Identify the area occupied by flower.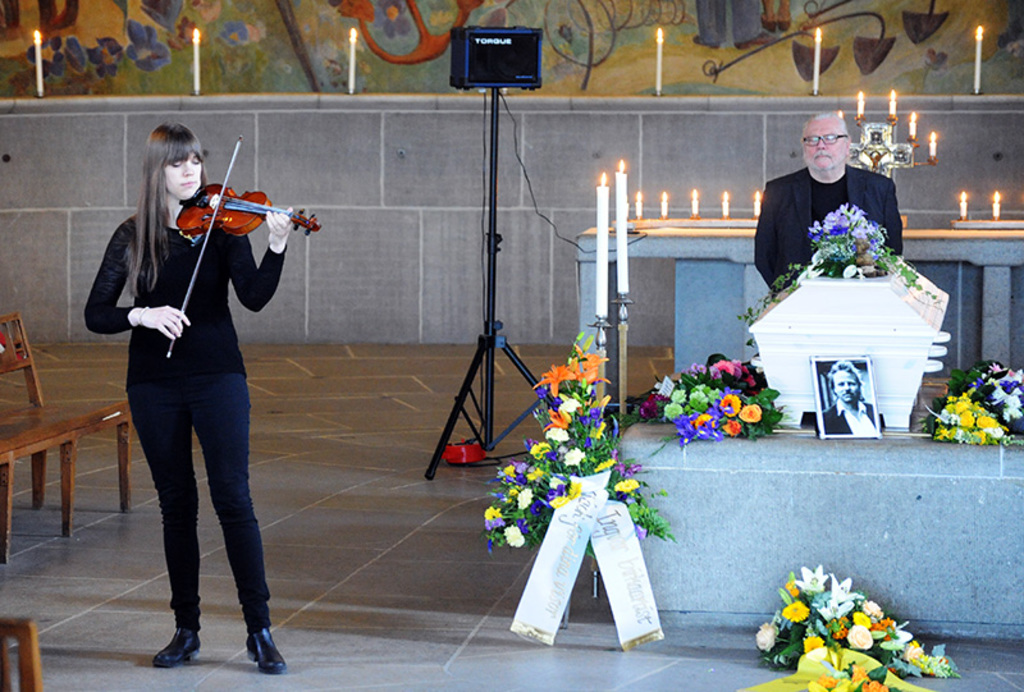
Area: <box>64,36,87,68</box>.
